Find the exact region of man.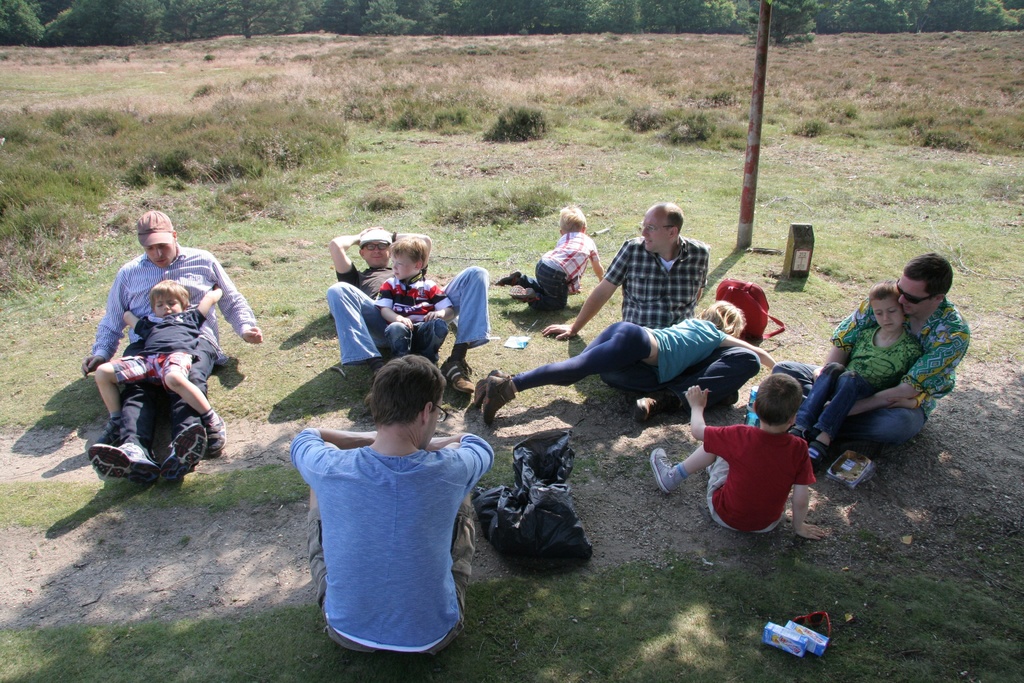
Exact region: l=323, t=223, r=488, b=395.
